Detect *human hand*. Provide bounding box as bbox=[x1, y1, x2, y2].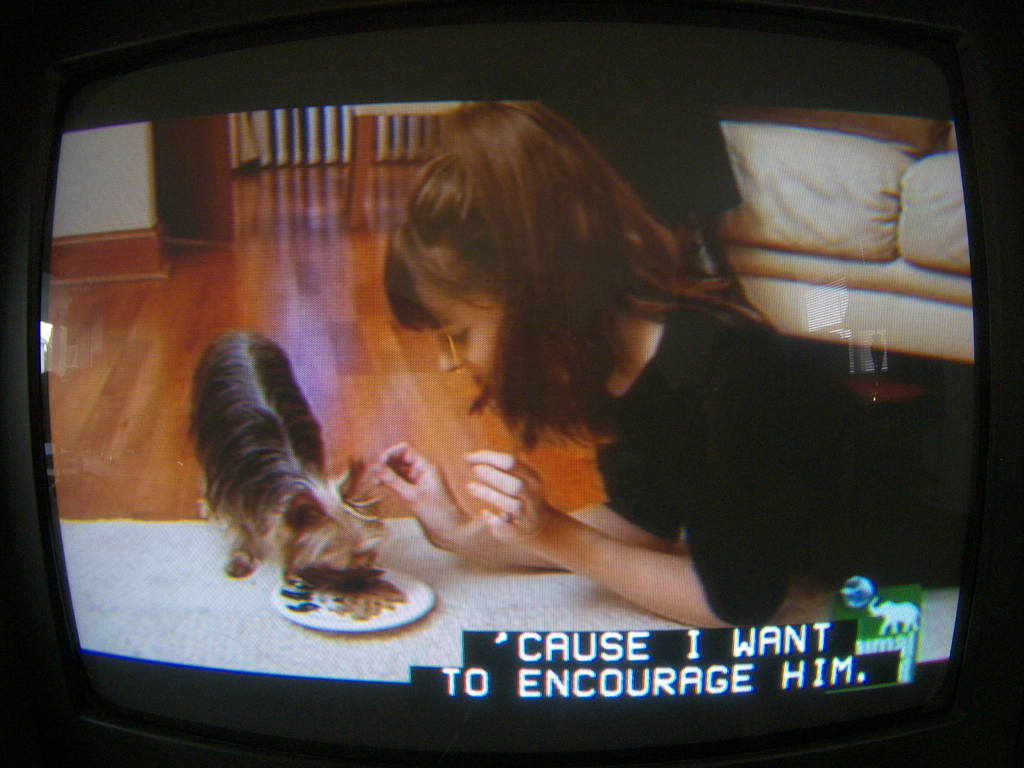
bbox=[367, 435, 470, 550].
